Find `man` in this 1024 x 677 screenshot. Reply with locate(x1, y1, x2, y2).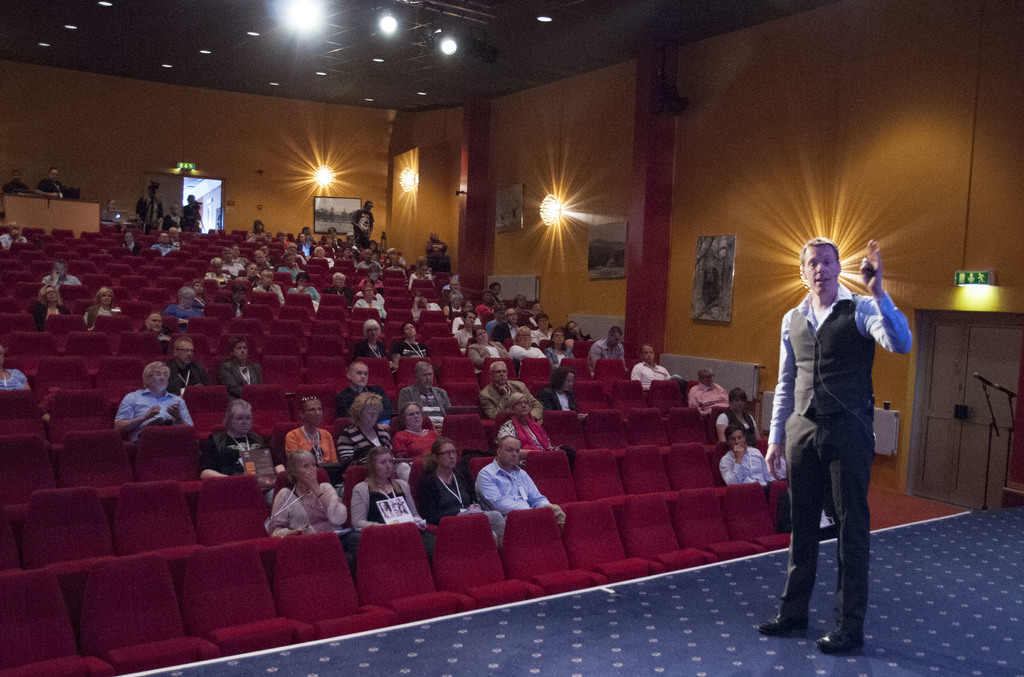
locate(387, 251, 403, 279).
